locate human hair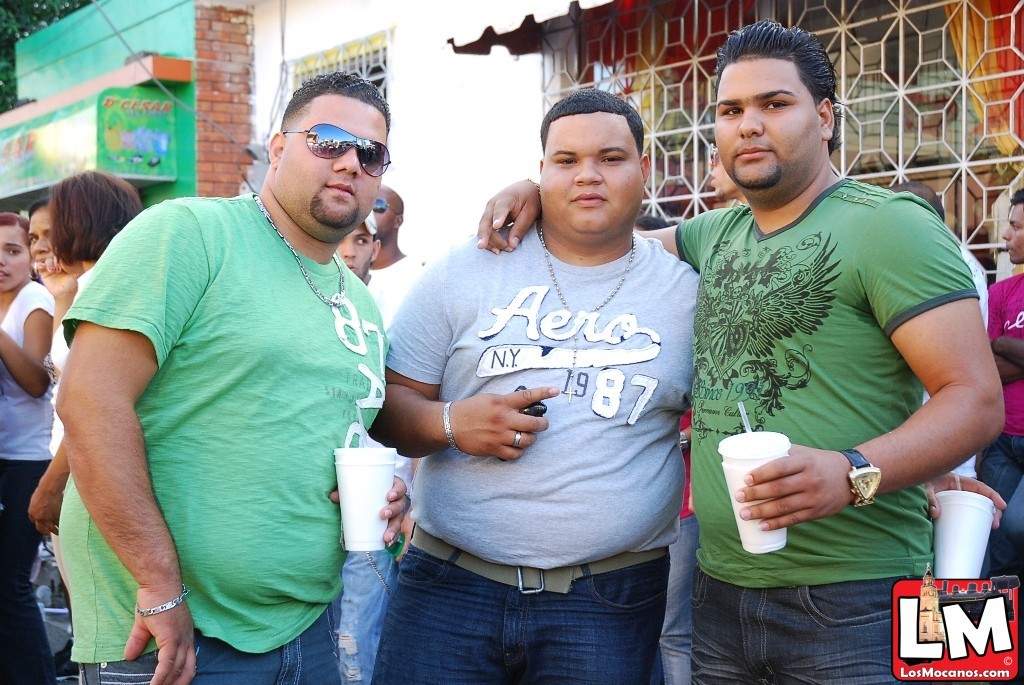
<box>1009,191,1023,212</box>
